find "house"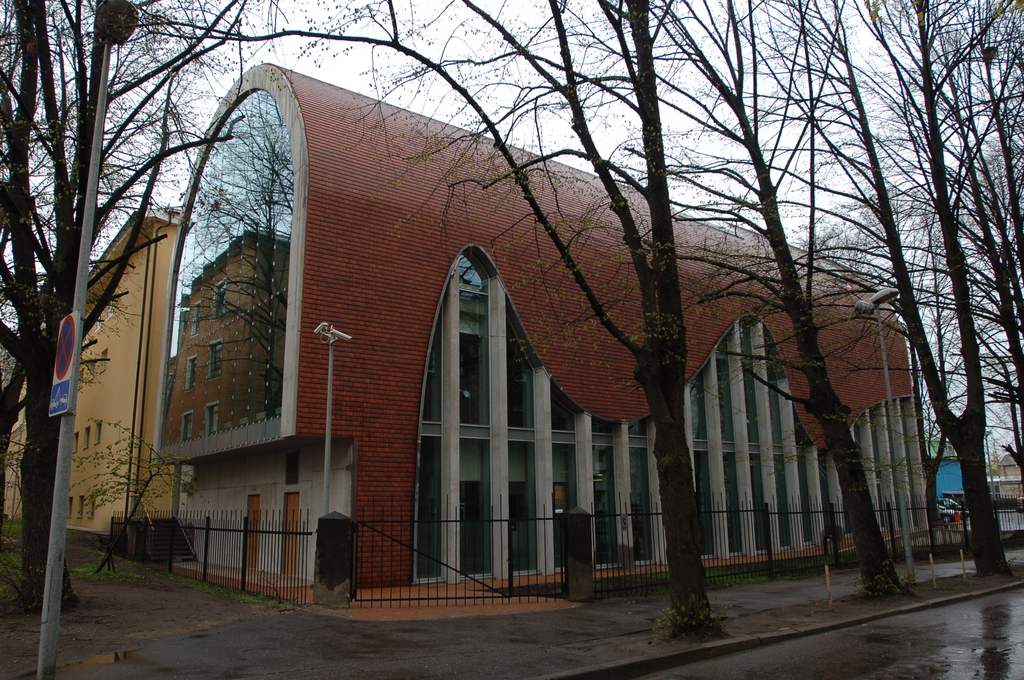
box=[0, 201, 183, 549]
